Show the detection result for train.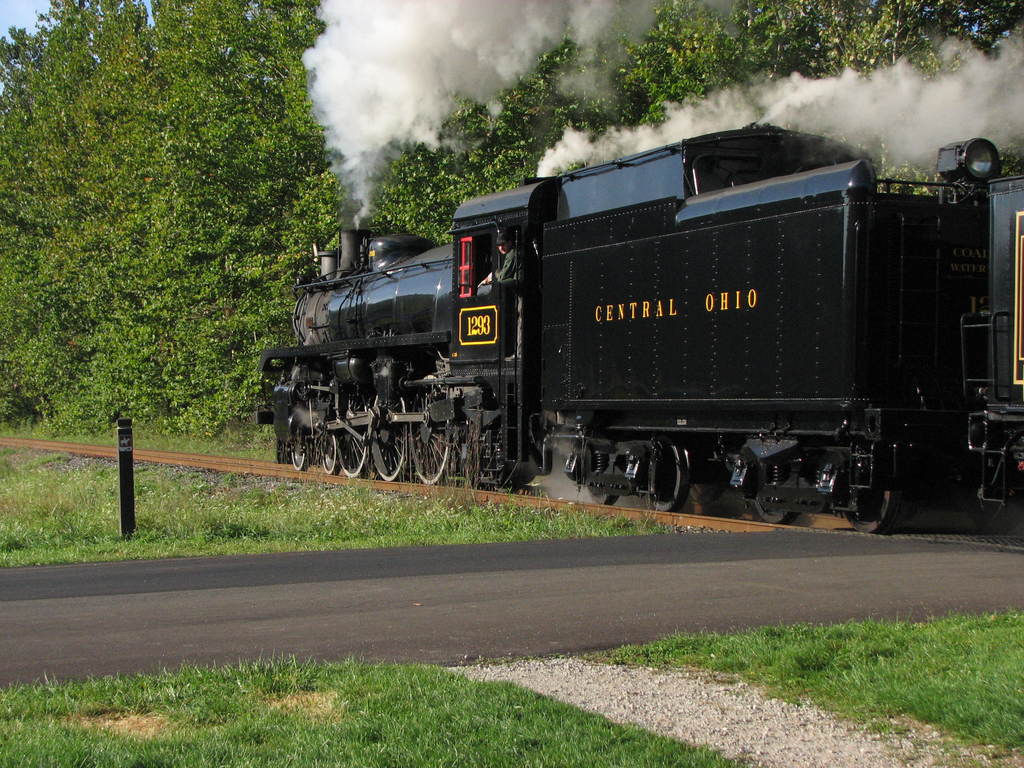
left=253, top=120, right=1023, bottom=541.
